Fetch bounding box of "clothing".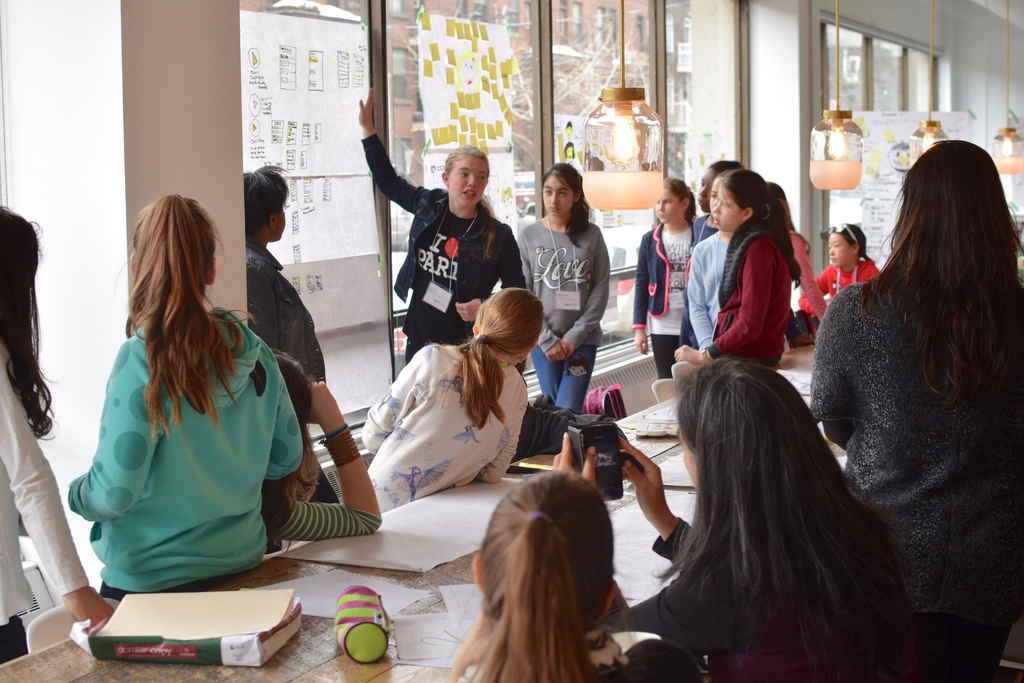
Bbox: {"left": 357, "top": 339, "right": 528, "bottom": 518}.
